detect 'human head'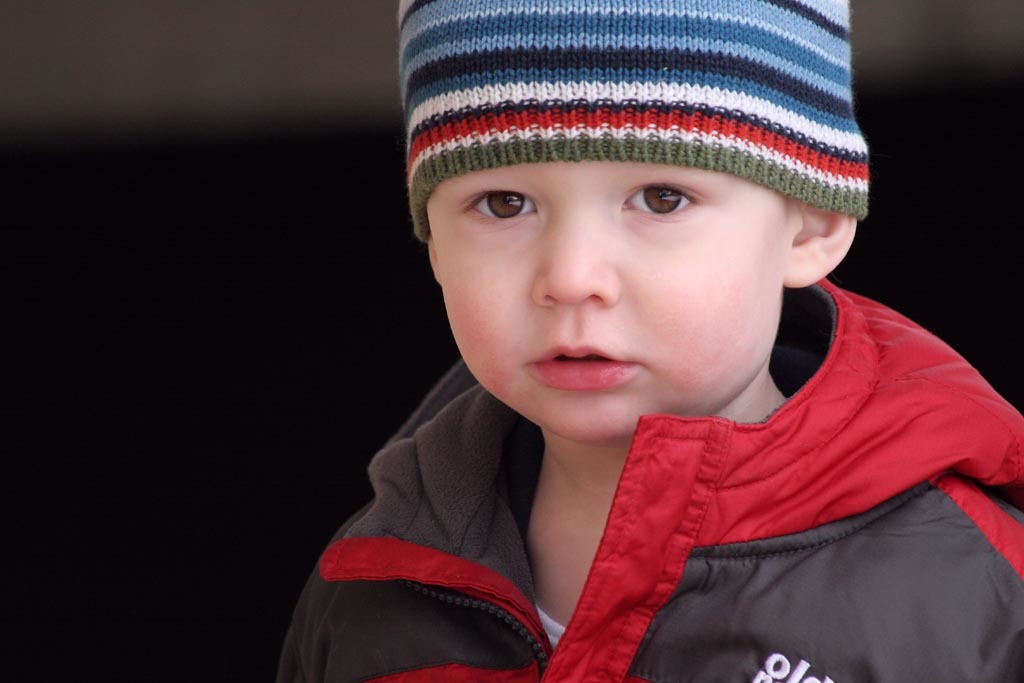
<box>396,3,881,432</box>
